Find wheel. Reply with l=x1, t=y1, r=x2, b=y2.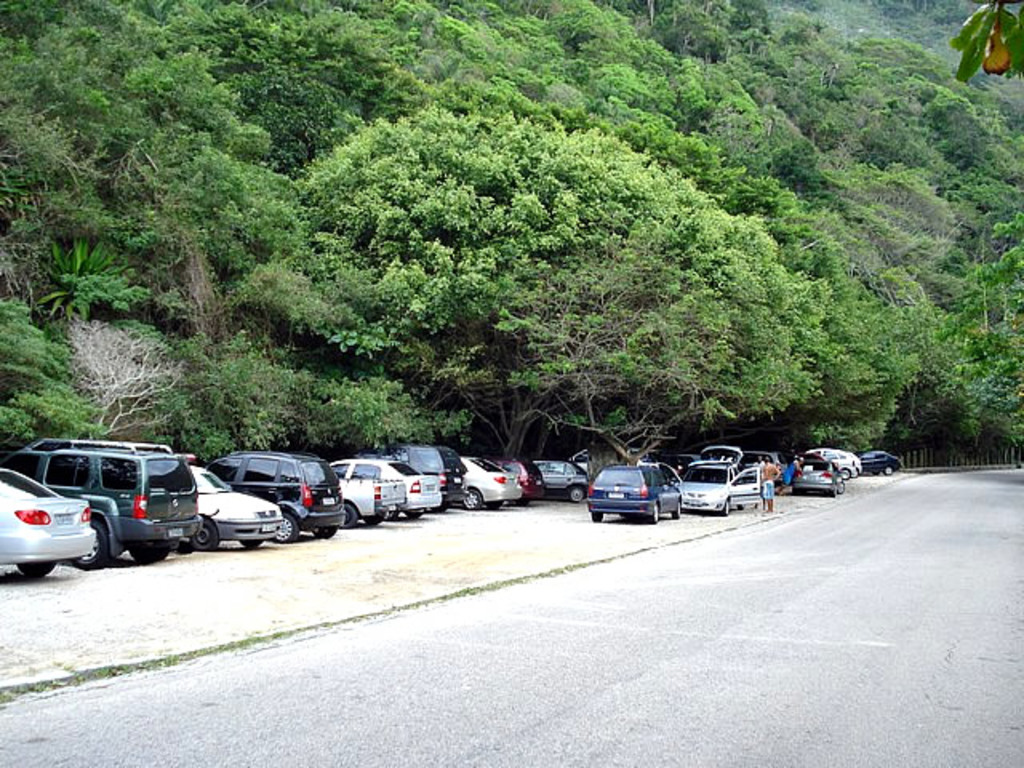
l=232, t=531, r=262, b=549.
